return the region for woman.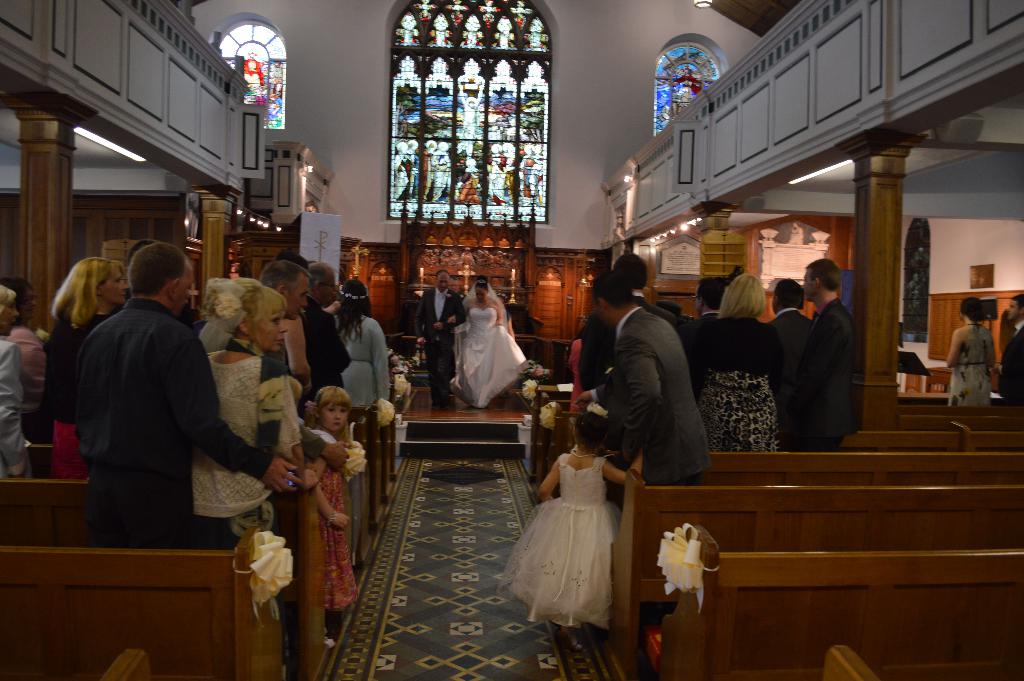
0/284/32/480.
